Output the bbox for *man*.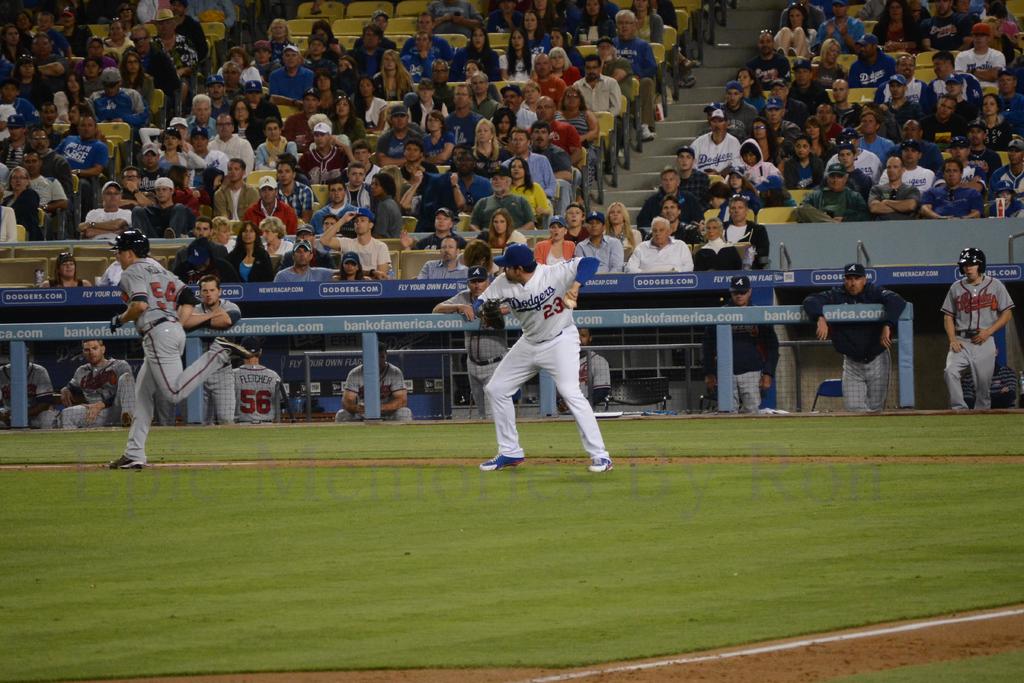
x1=87 y1=71 x2=148 y2=133.
